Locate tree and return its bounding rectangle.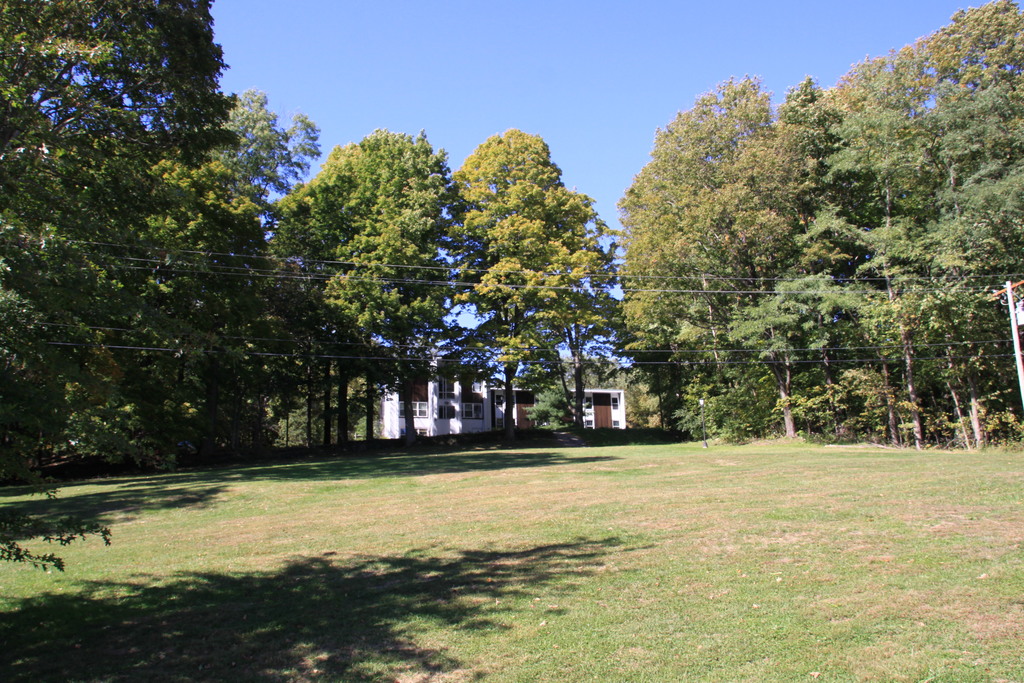
rect(131, 76, 328, 424).
